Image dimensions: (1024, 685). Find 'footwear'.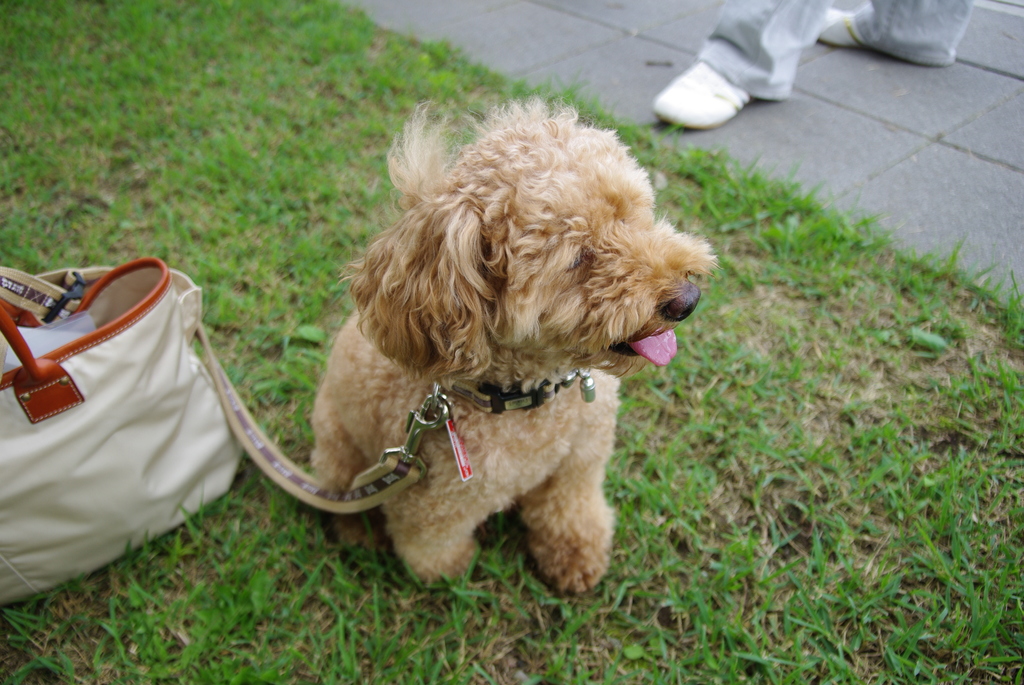
653, 59, 753, 129.
